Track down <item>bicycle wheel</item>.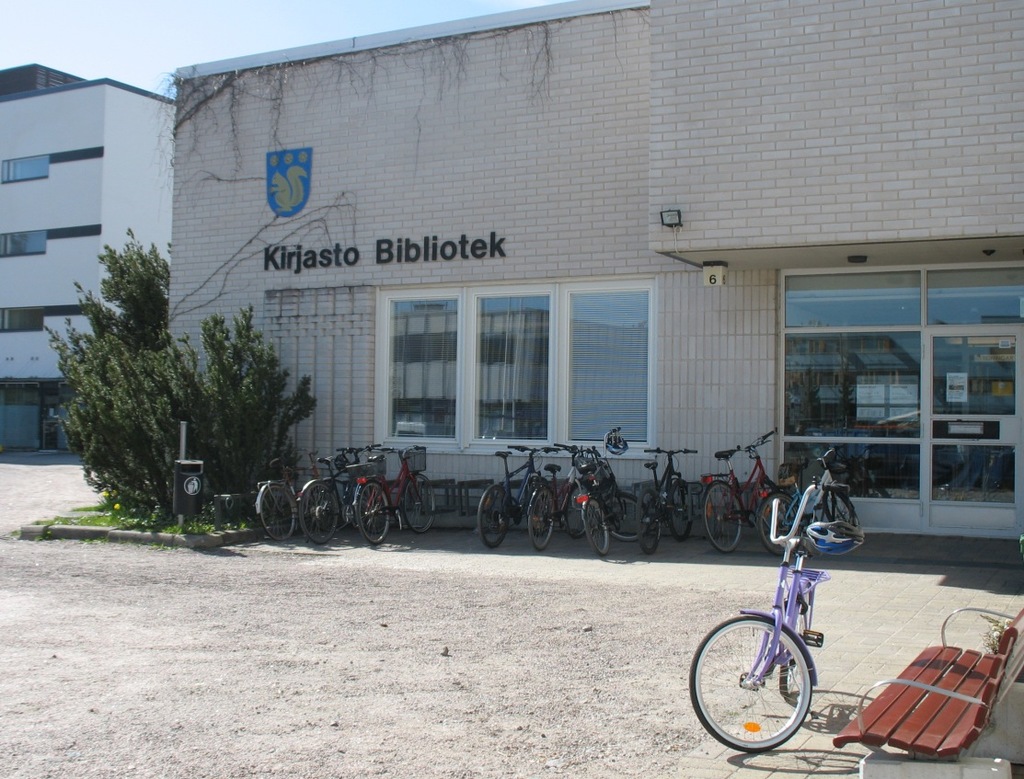
Tracked to (x1=402, y1=473, x2=438, y2=535).
